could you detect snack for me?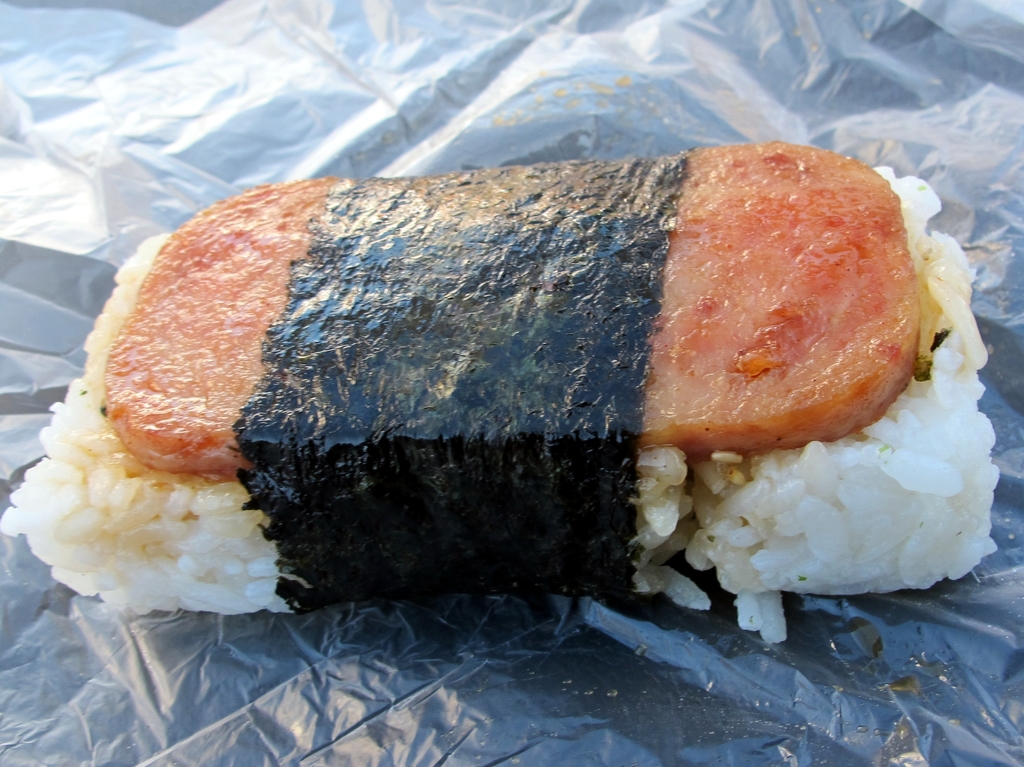
Detection result: select_region(22, 144, 1023, 639).
